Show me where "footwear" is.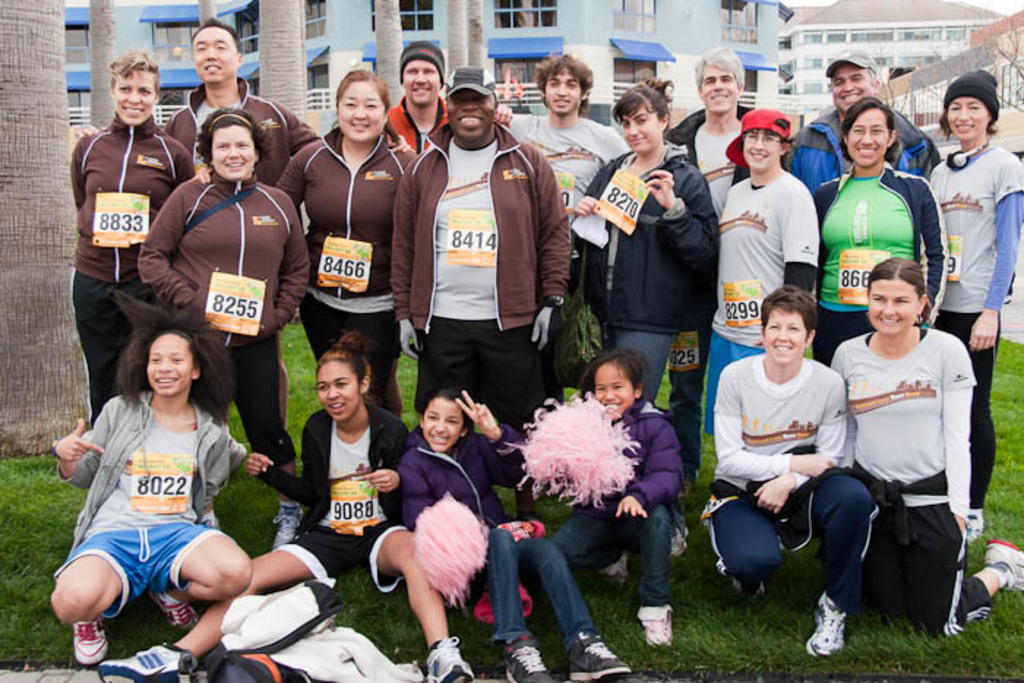
"footwear" is at region(505, 644, 554, 682).
